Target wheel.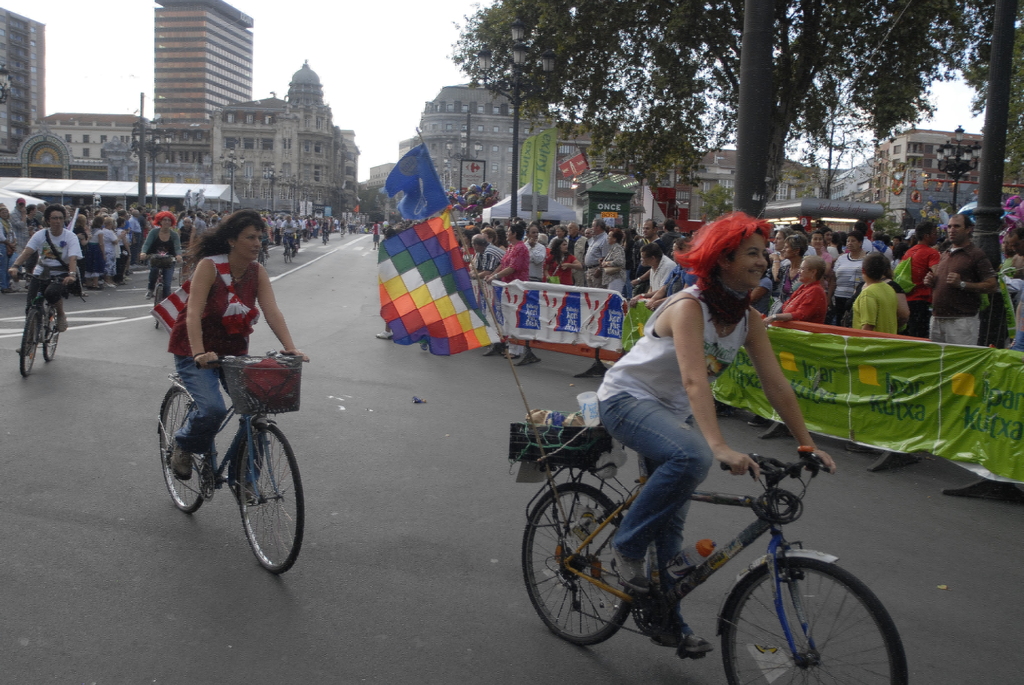
Target region: select_region(522, 482, 633, 644).
